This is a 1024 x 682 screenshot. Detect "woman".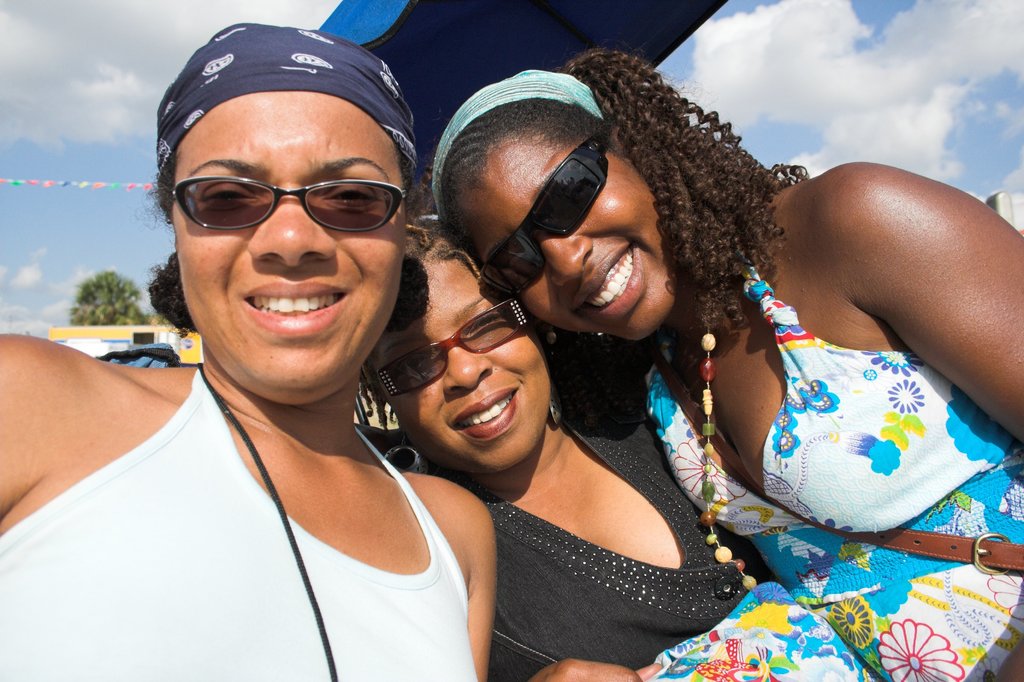
bbox=[406, 51, 1023, 681].
